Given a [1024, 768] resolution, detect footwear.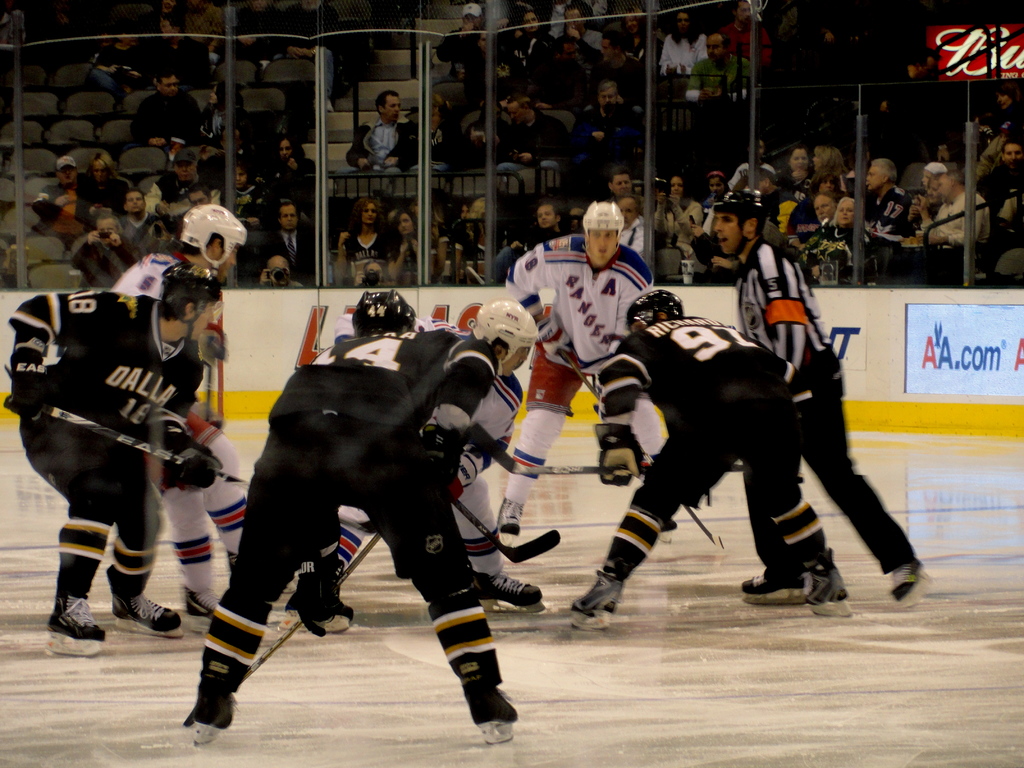
Rect(475, 575, 544, 605).
